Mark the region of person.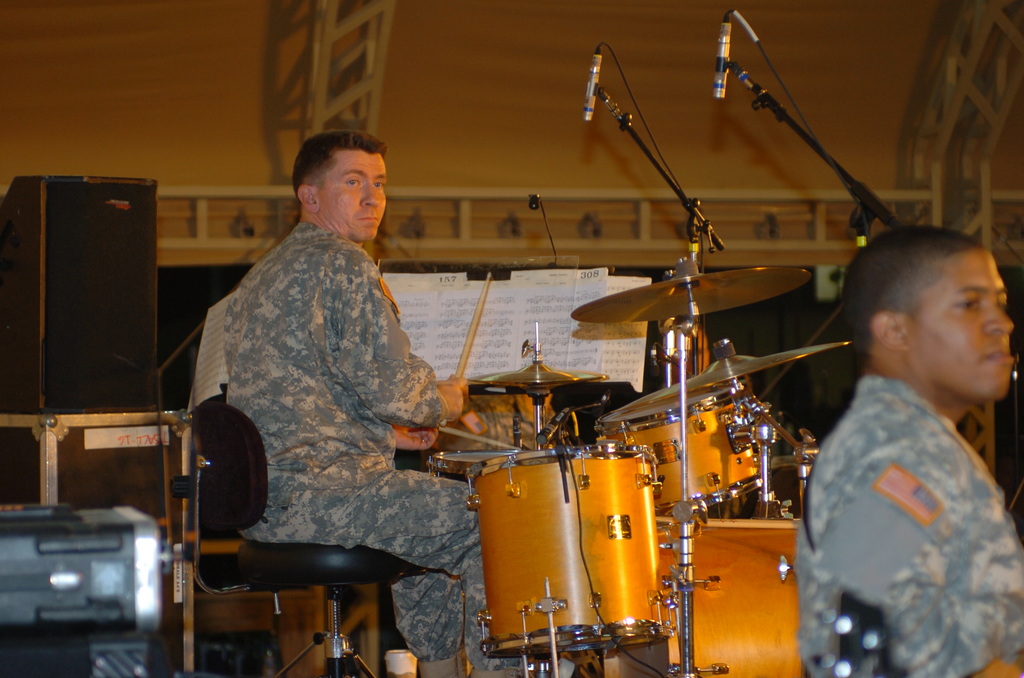
Region: rect(223, 132, 518, 677).
